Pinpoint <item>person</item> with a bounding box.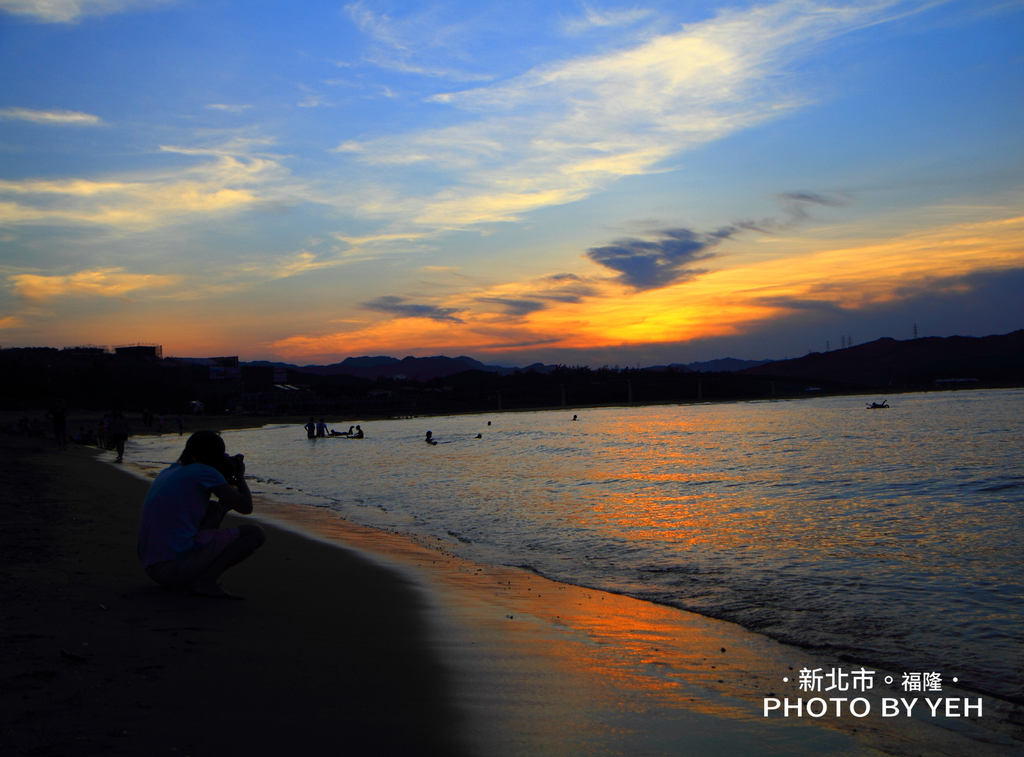
<region>138, 421, 248, 606</region>.
